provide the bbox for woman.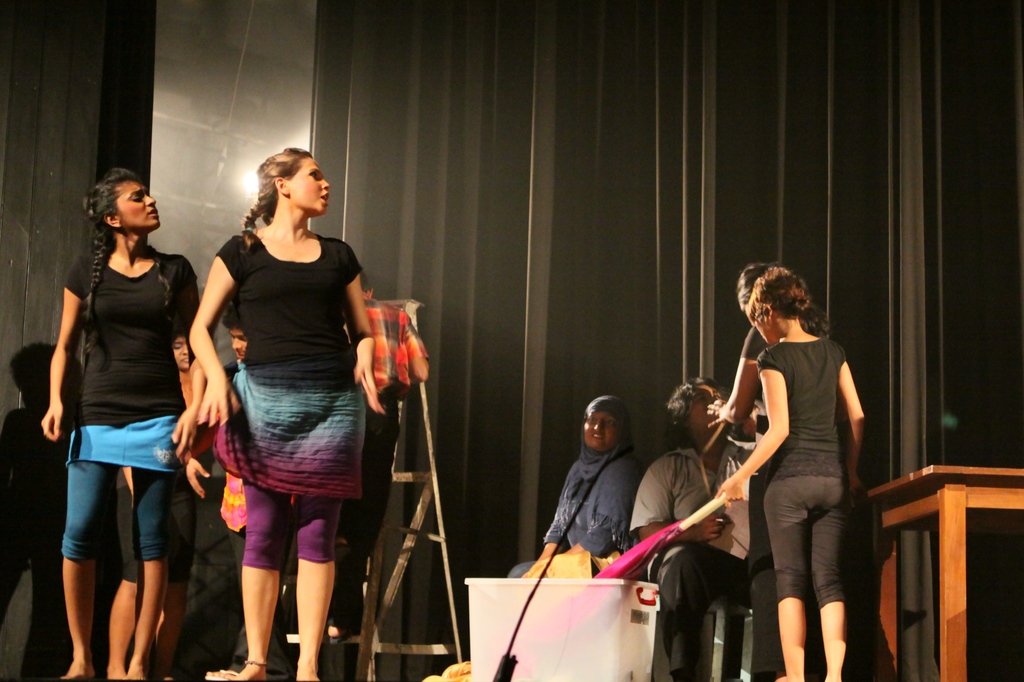
[left=189, top=147, right=385, bottom=681].
